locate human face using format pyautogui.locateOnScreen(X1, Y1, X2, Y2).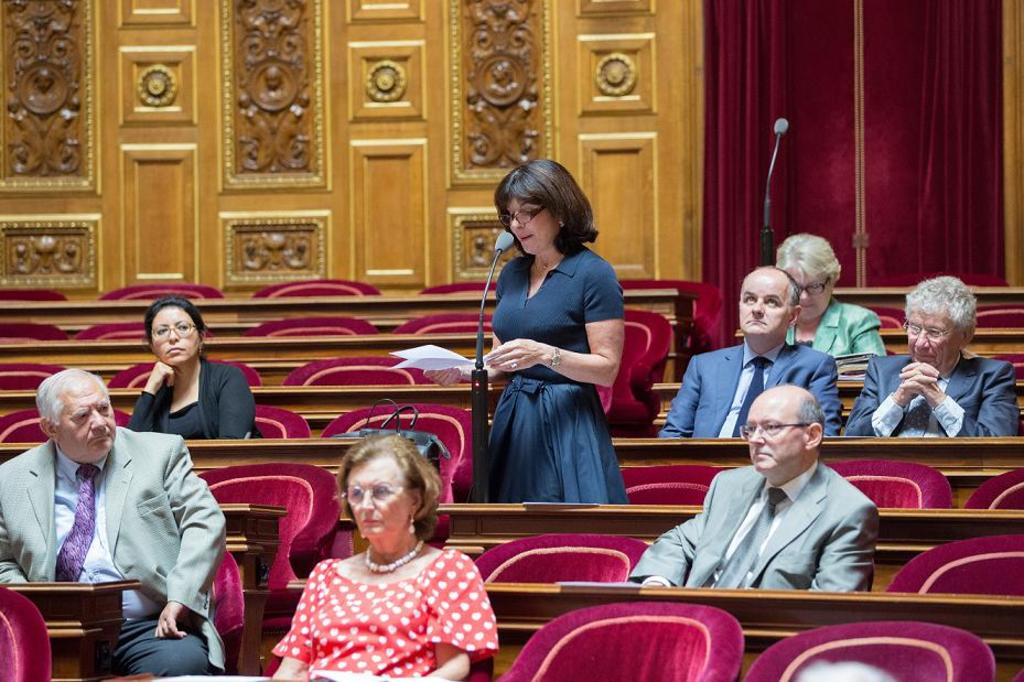
pyautogui.locateOnScreen(345, 452, 411, 538).
